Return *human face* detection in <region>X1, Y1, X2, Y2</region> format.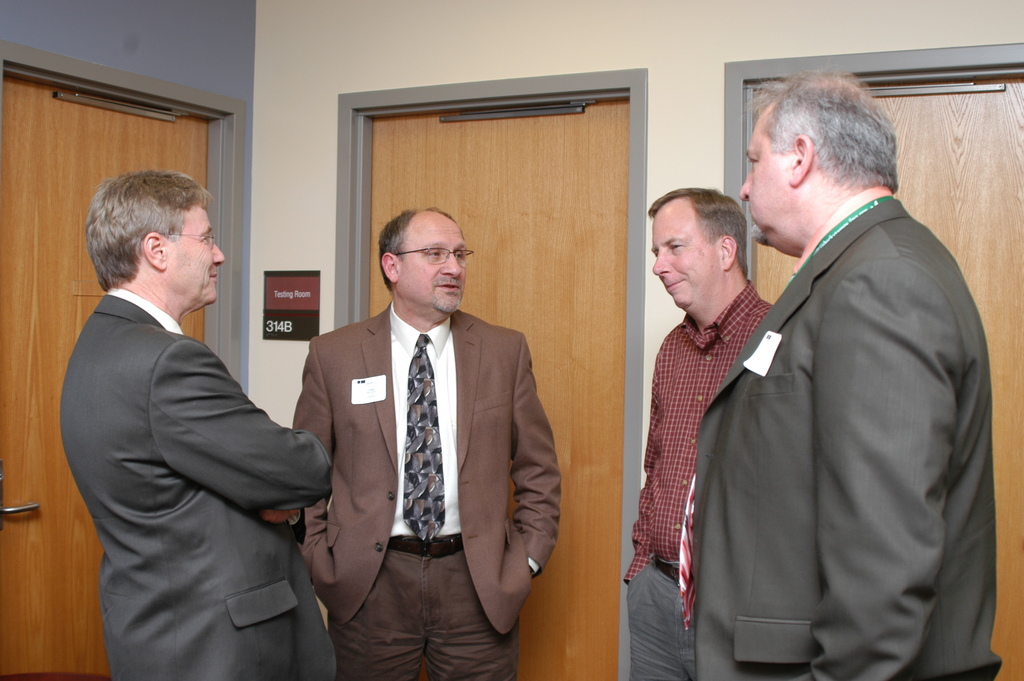
<region>393, 212, 472, 316</region>.
